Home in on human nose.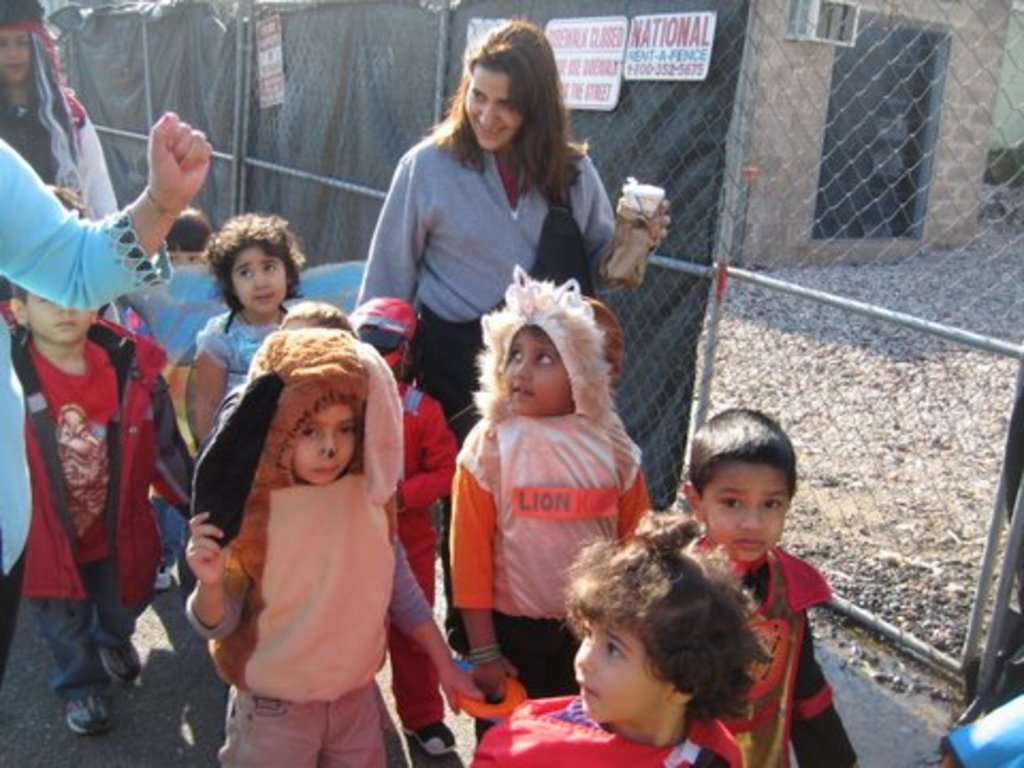
Homed in at (9, 43, 23, 55).
